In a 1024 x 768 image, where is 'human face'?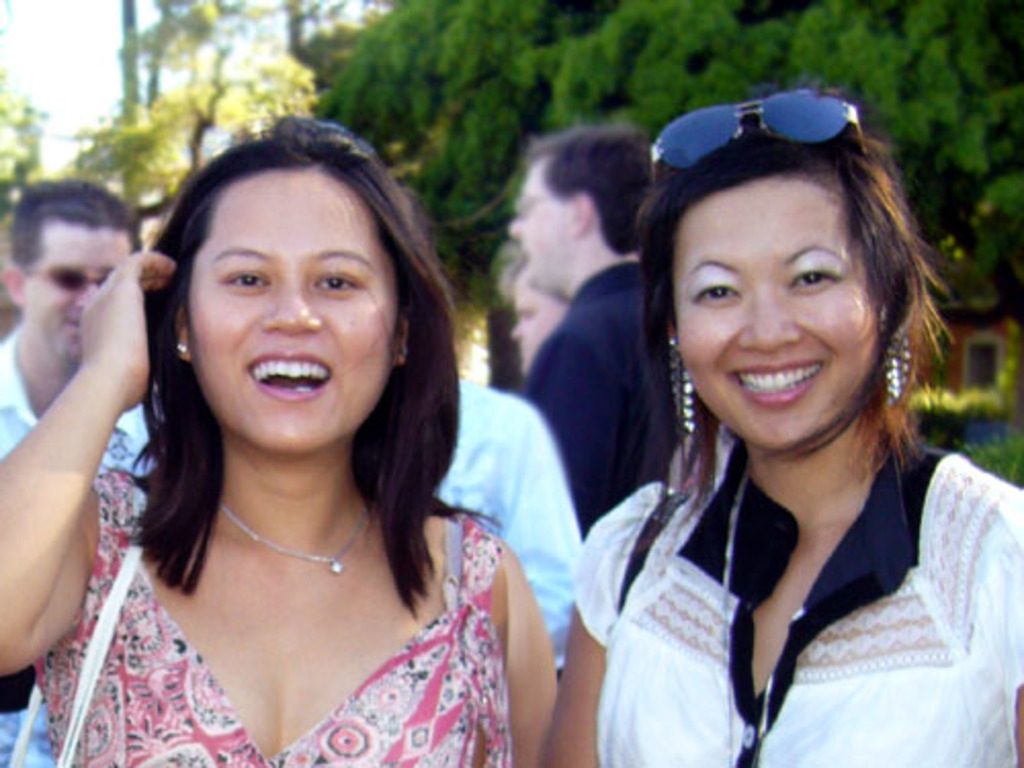
(508,264,573,373).
